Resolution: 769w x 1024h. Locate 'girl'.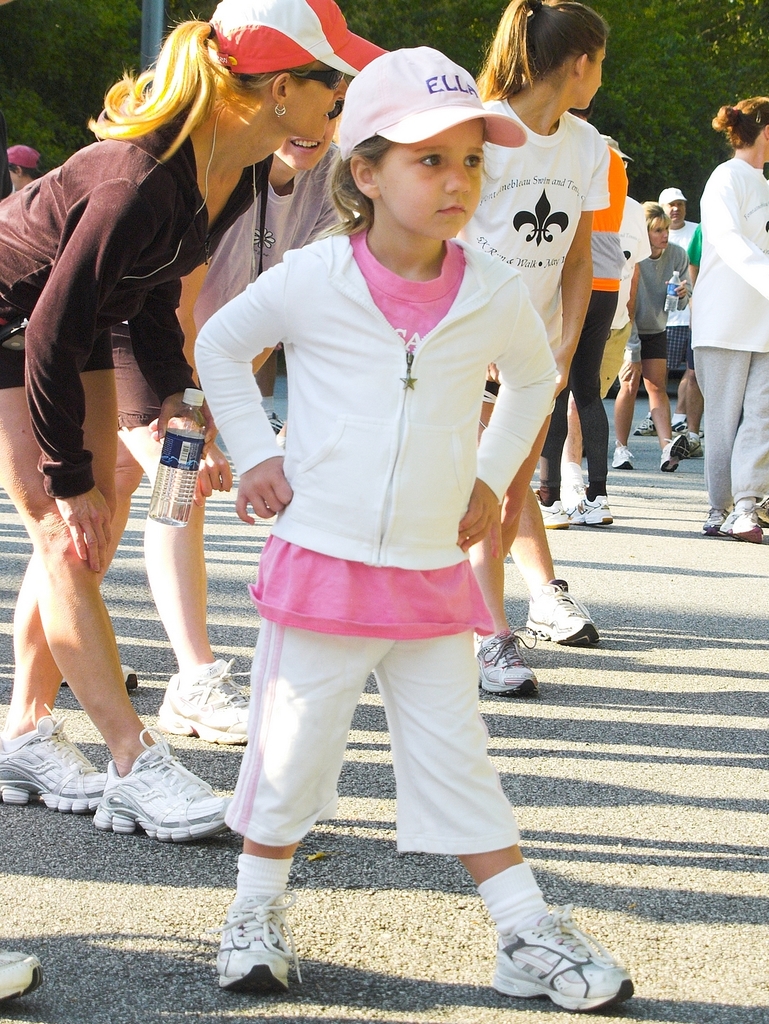
452:0:605:702.
